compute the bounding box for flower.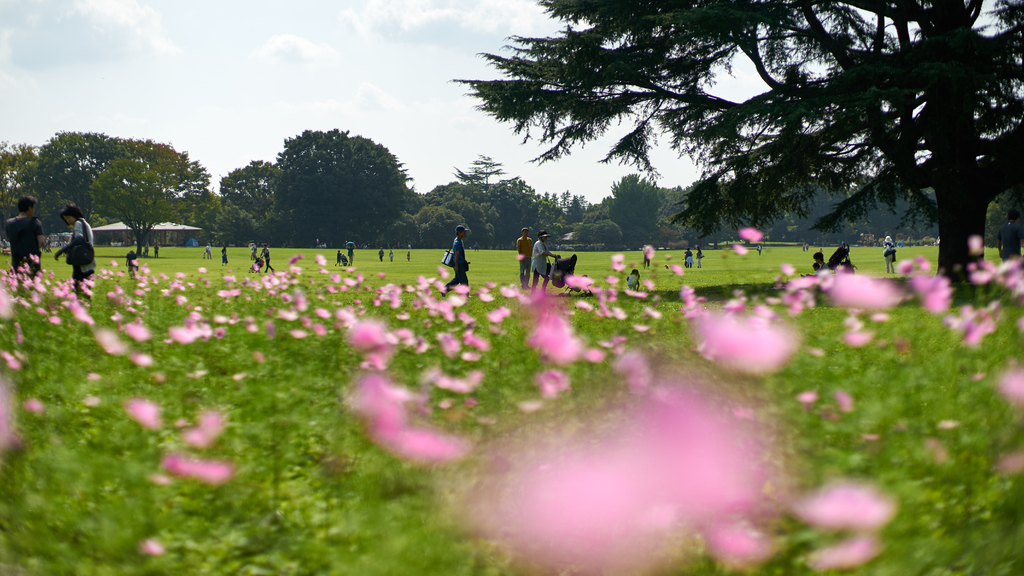
x1=737, y1=226, x2=760, y2=243.
